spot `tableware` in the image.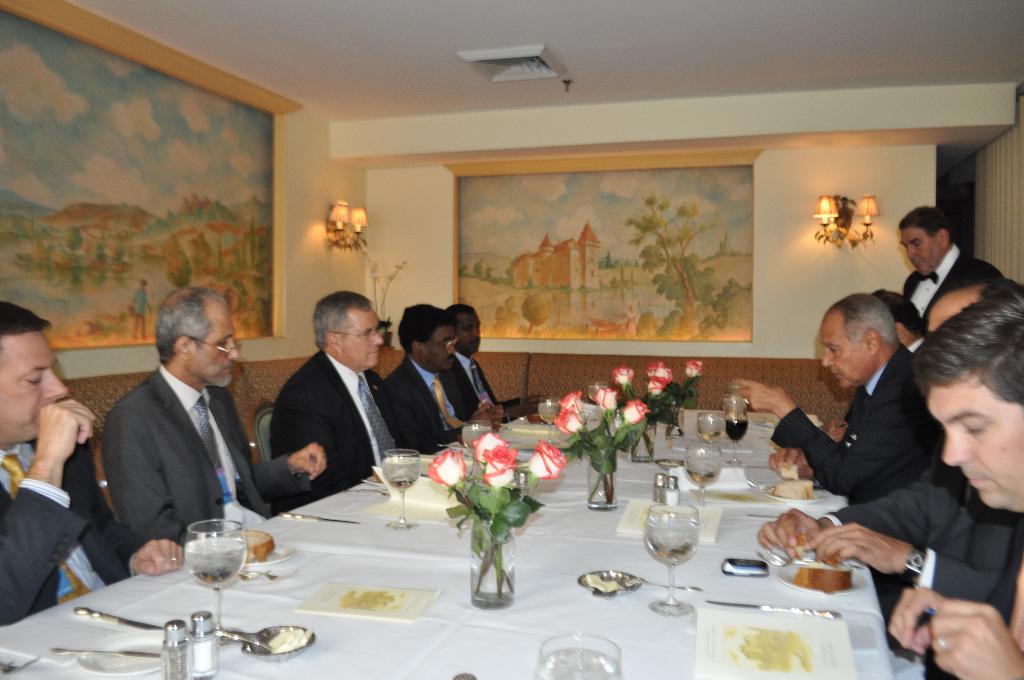
`tableware` found at 644, 501, 700, 616.
